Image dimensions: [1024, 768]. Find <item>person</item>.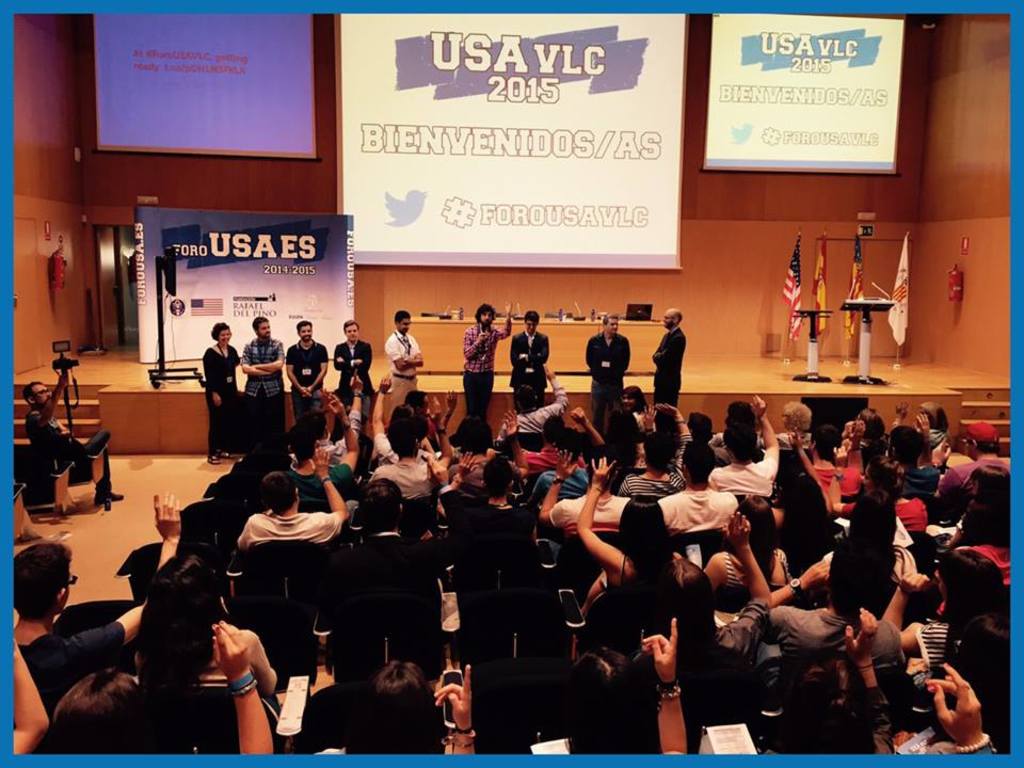
x1=540 y1=434 x2=643 y2=560.
